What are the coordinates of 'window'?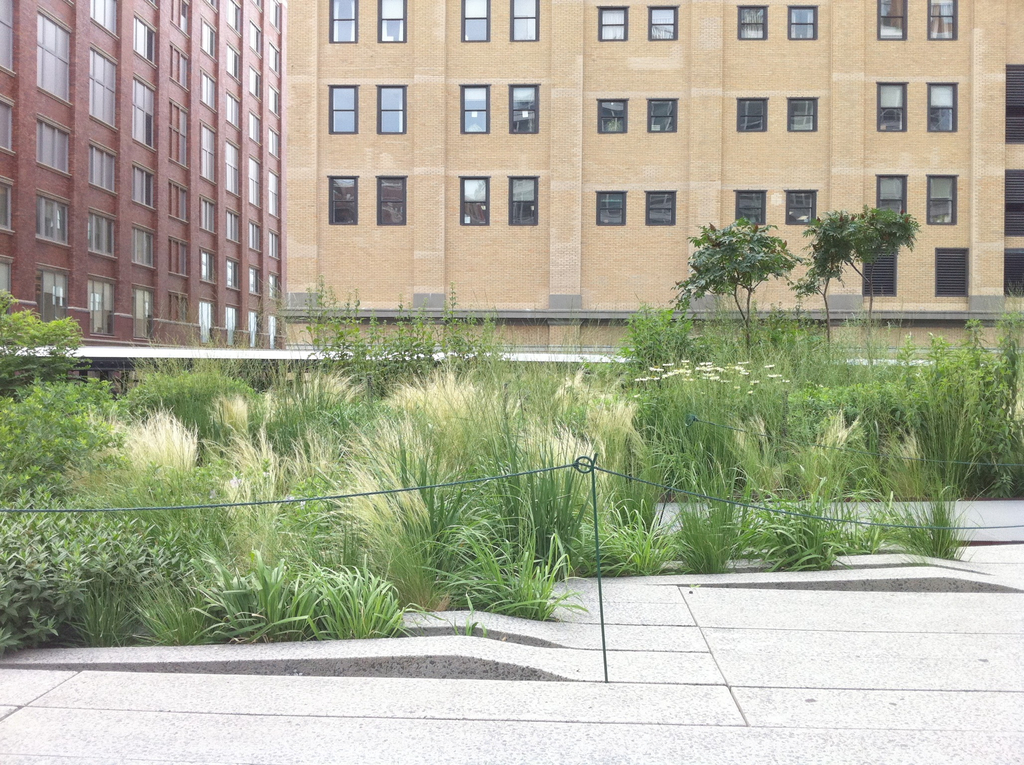
bbox=(731, 189, 773, 224).
